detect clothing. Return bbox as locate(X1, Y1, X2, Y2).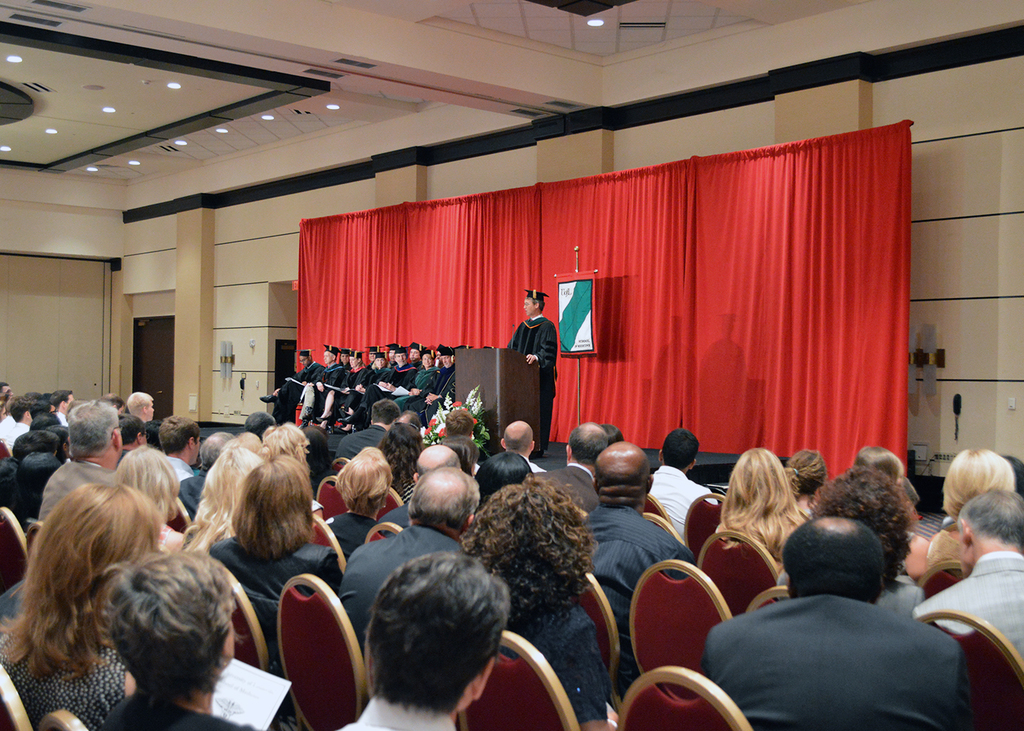
locate(7, 419, 28, 451).
